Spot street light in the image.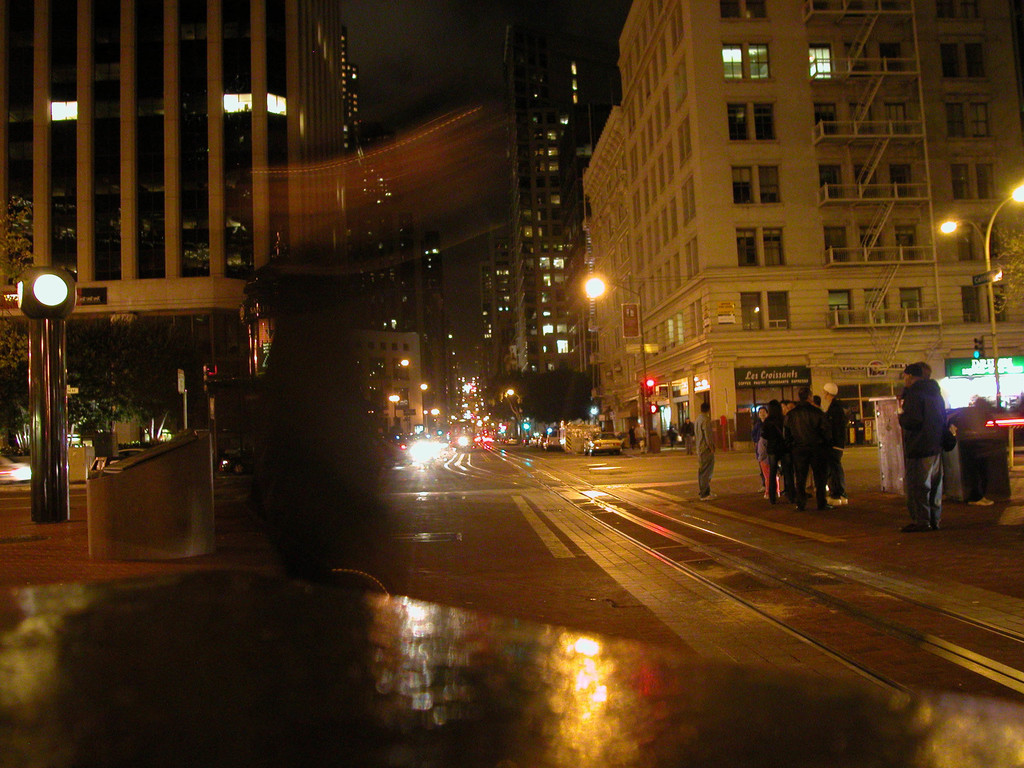
street light found at [932, 175, 1023, 419].
